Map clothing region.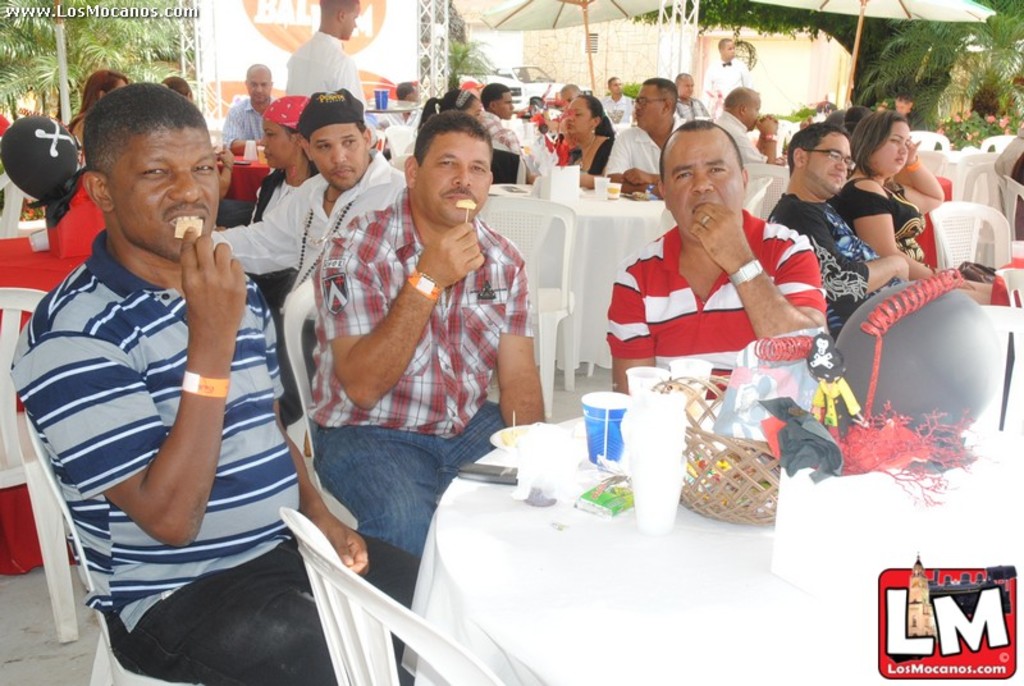
Mapped to x1=703, y1=58, x2=748, y2=101.
